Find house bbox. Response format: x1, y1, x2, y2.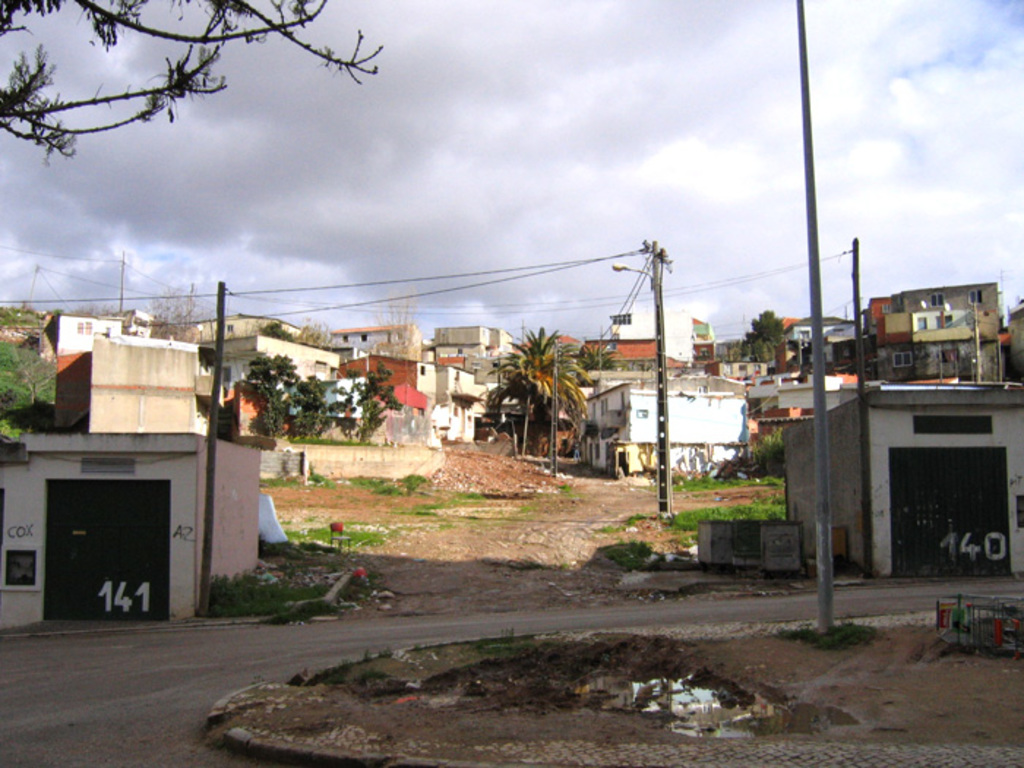
588, 383, 749, 478.
